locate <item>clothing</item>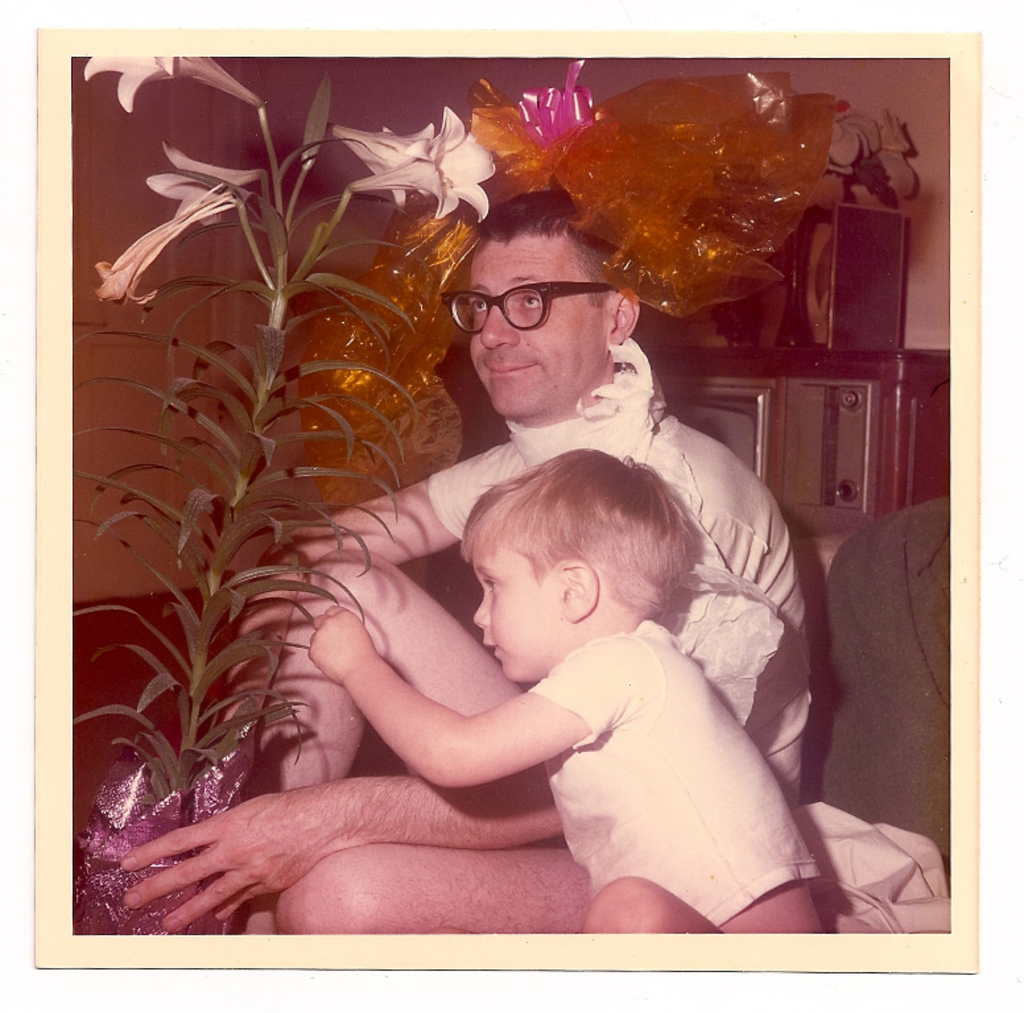
l=433, t=372, r=817, b=799
